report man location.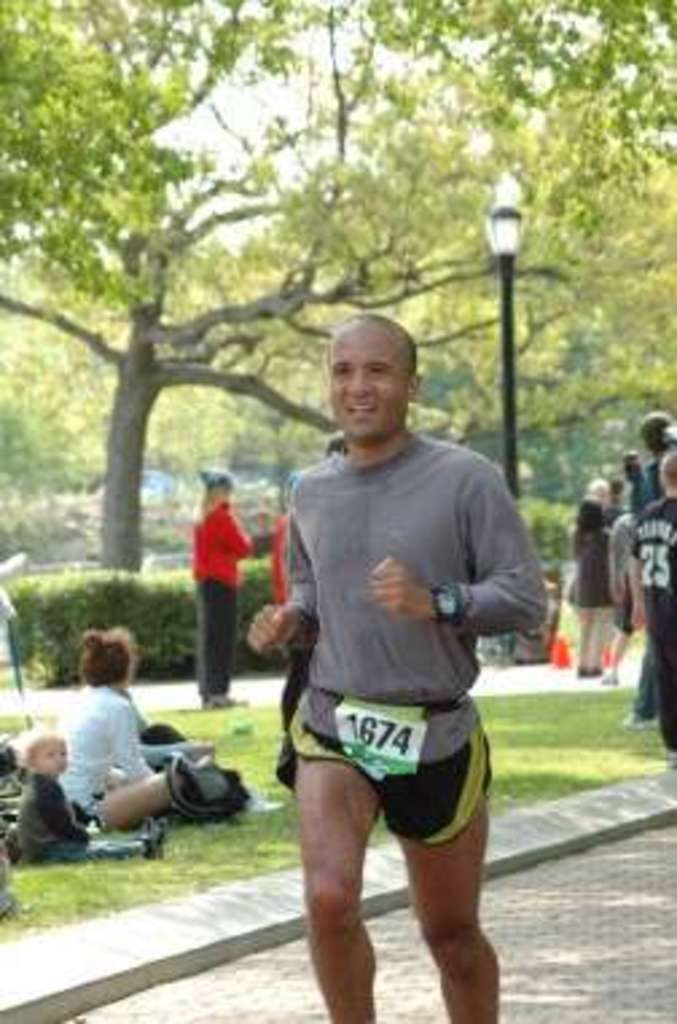
Report: bbox(623, 452, 674, 779).
